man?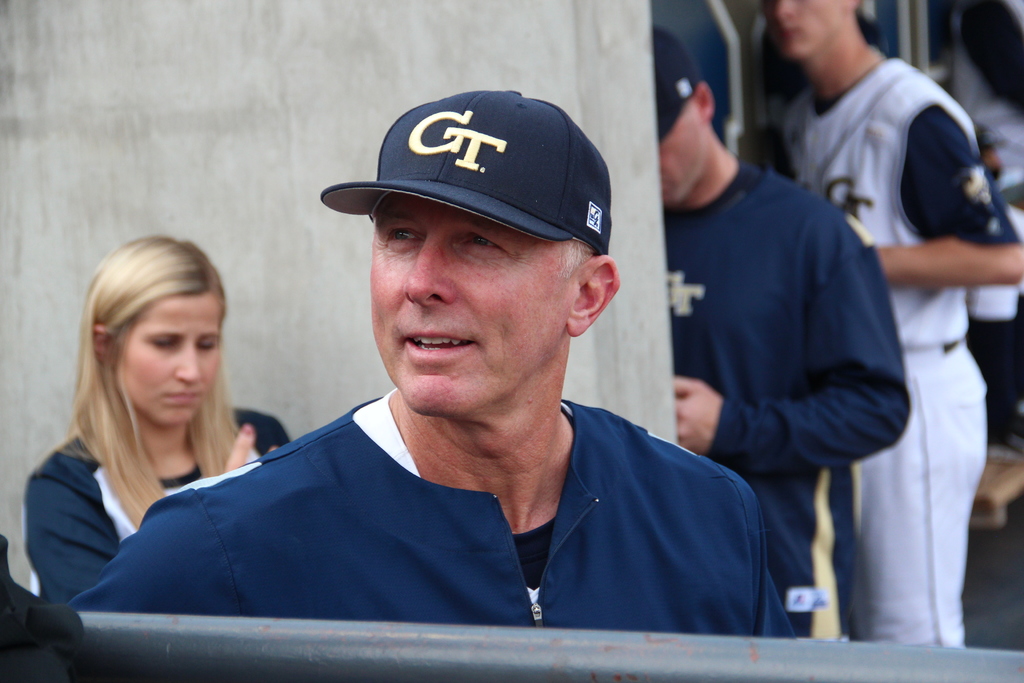
pyautogui.locateOnScreen(763, 0, 1023, 643)
